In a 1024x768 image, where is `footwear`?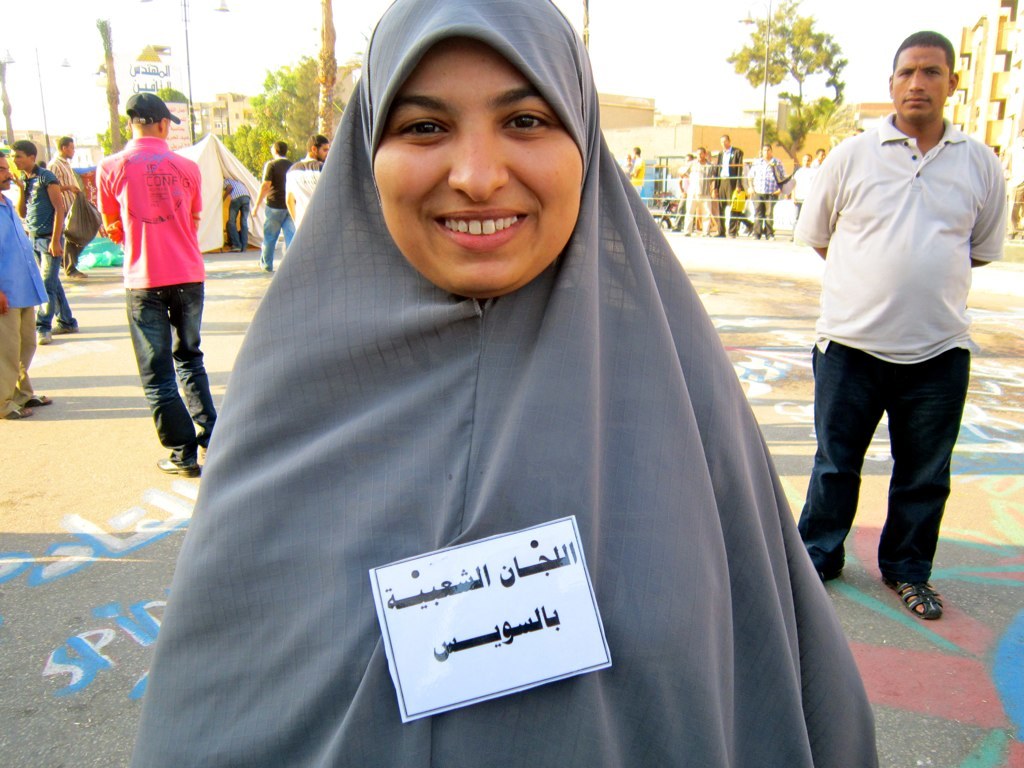
bbox=(156, 455, 204, 480).
